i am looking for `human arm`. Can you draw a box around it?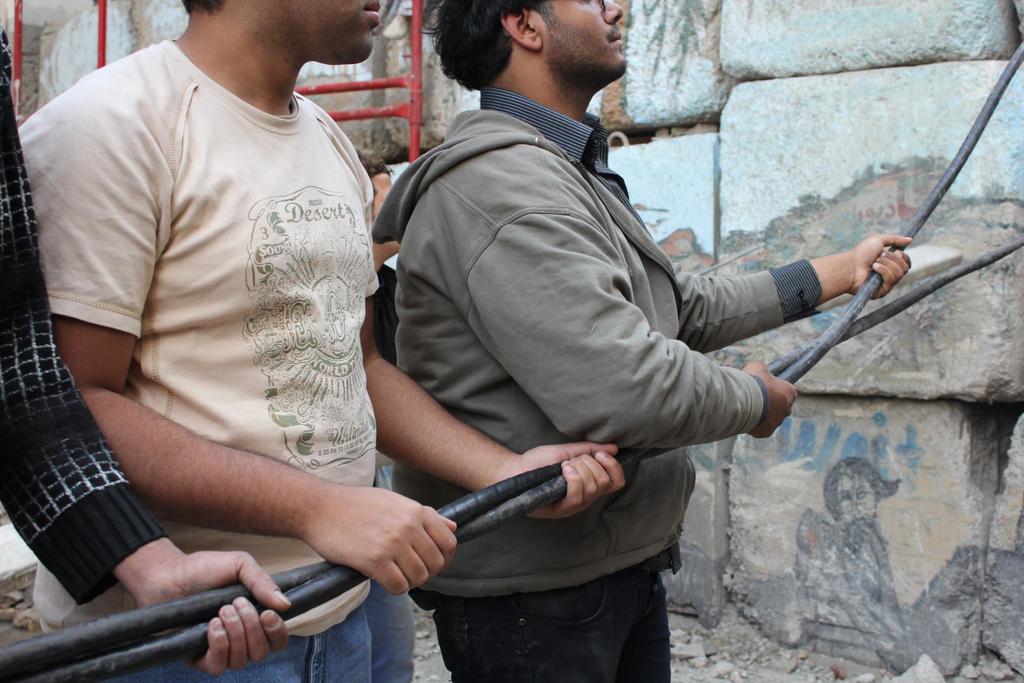
Sure, the bounding box is bbox=[0, 18, 299, 677].
